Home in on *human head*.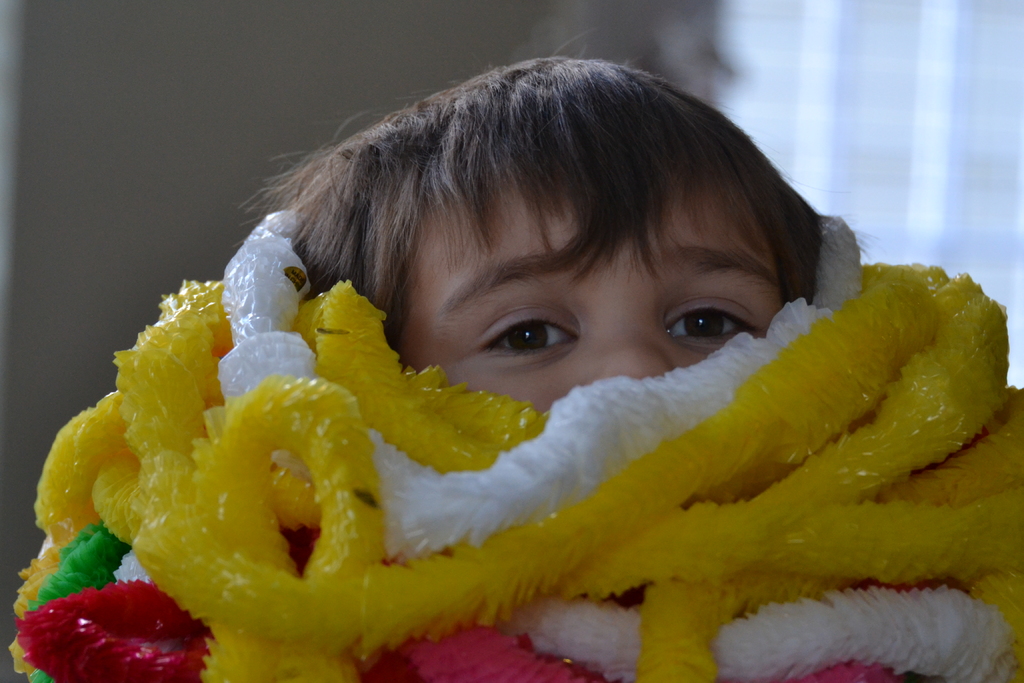
Homed in at rect(79, 71, 904, 625).
